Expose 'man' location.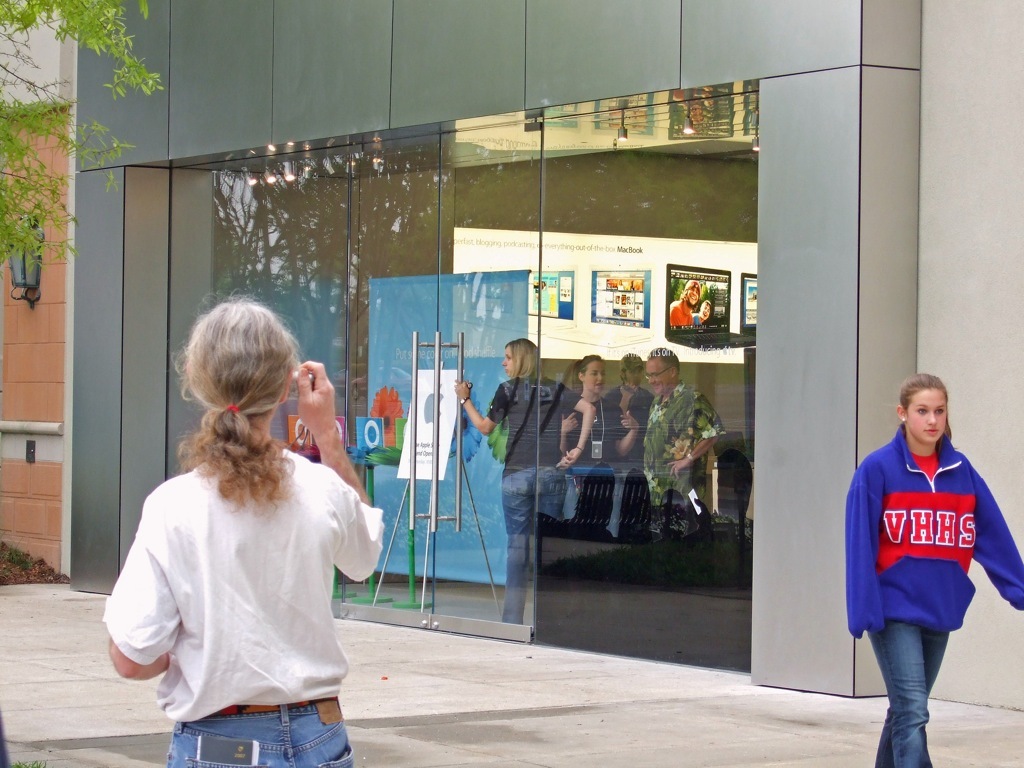
Exposed at x1=604, y1=355, x2=657, y2=464.
